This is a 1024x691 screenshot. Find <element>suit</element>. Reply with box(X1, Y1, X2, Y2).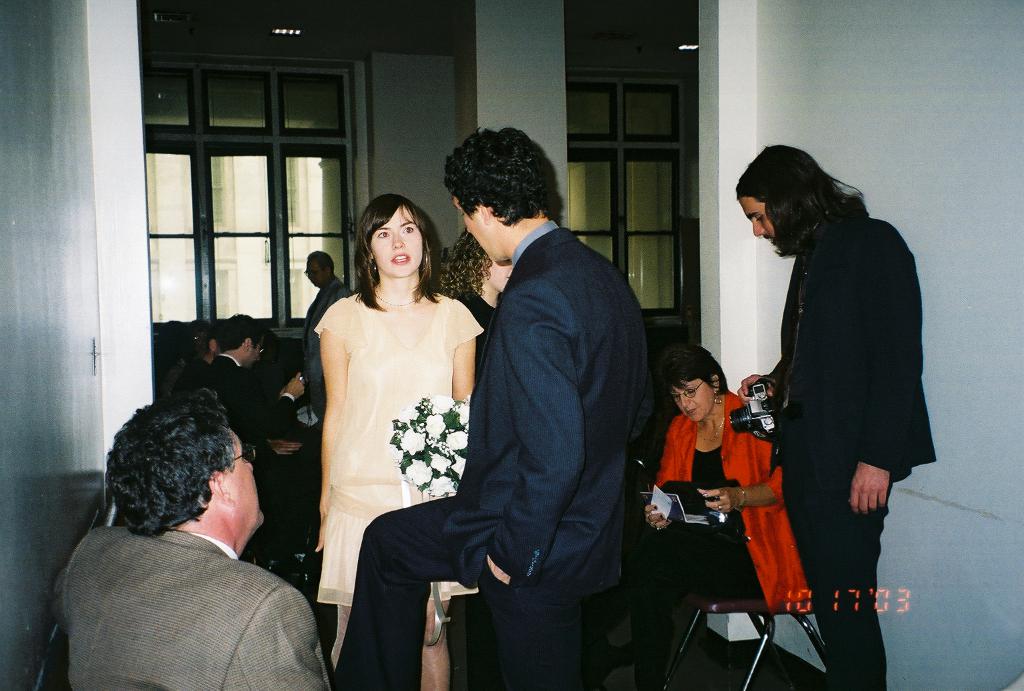
box(749, 203, 936, 690).
